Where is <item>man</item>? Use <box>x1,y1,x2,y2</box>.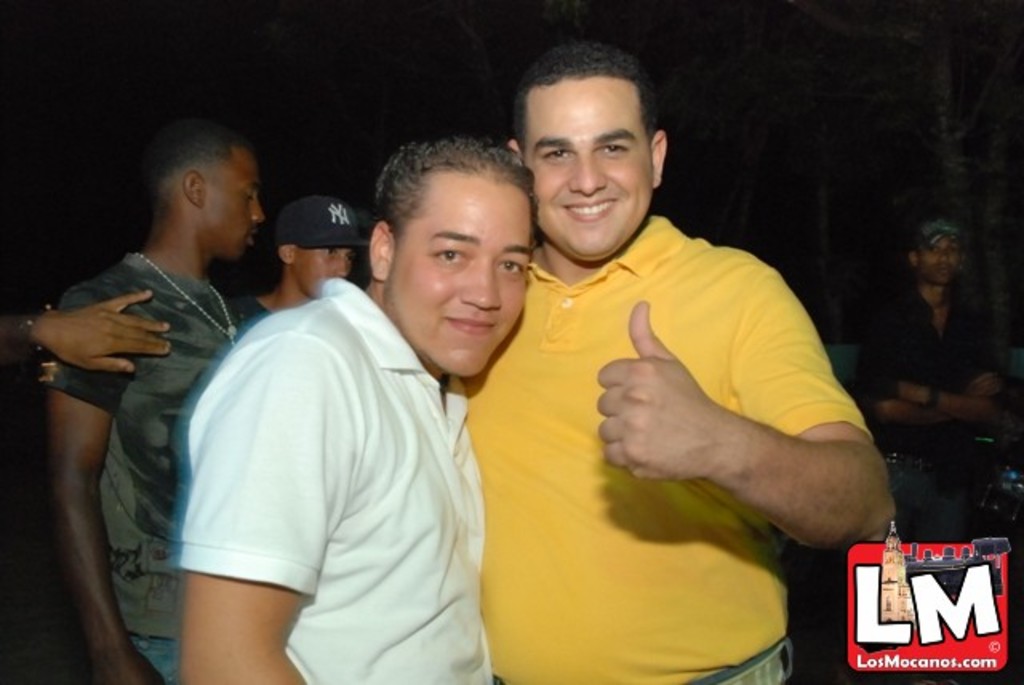
<box>0,290,171,373</box>.
